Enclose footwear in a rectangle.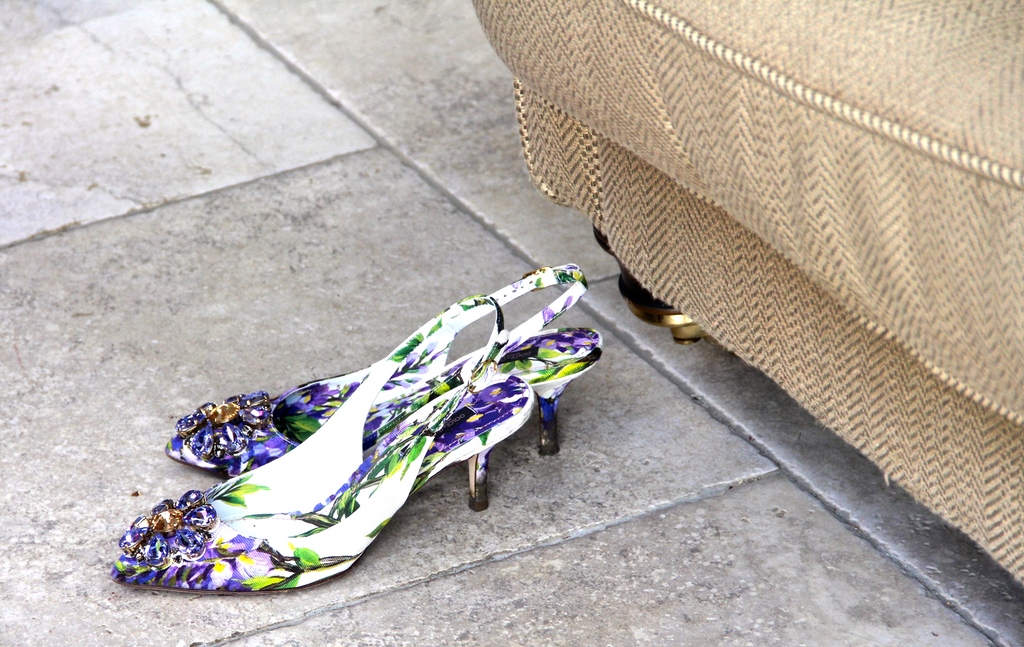
(159, 251, 605, 457).
